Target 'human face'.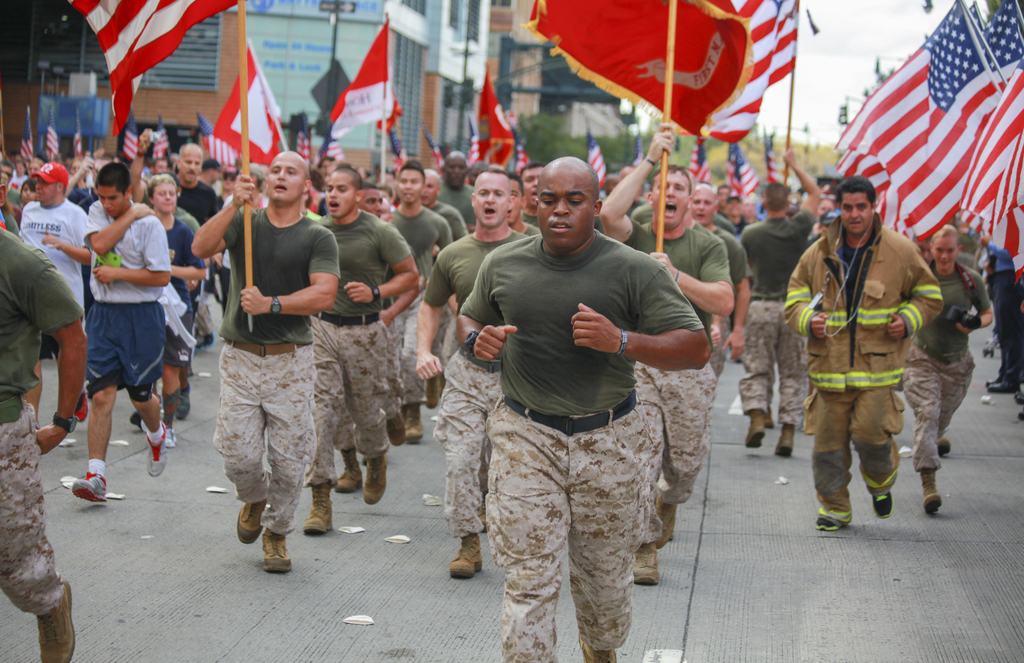
Target region: rect(653, 170, 691, 231).
